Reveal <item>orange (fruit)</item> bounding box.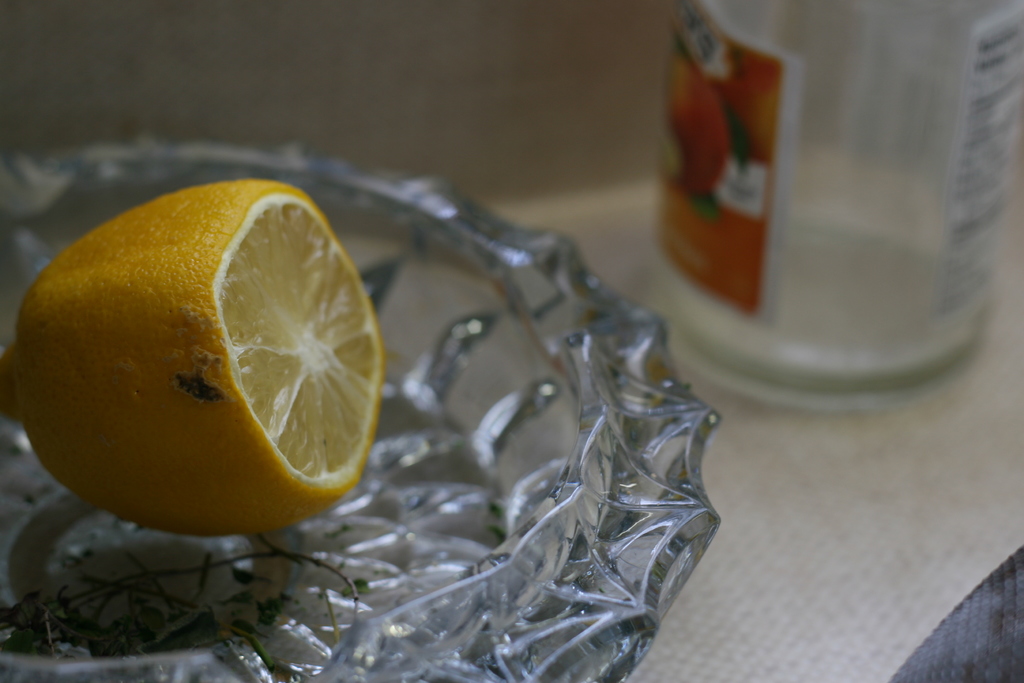
Revealed: box(0, 184, 385, 537).
